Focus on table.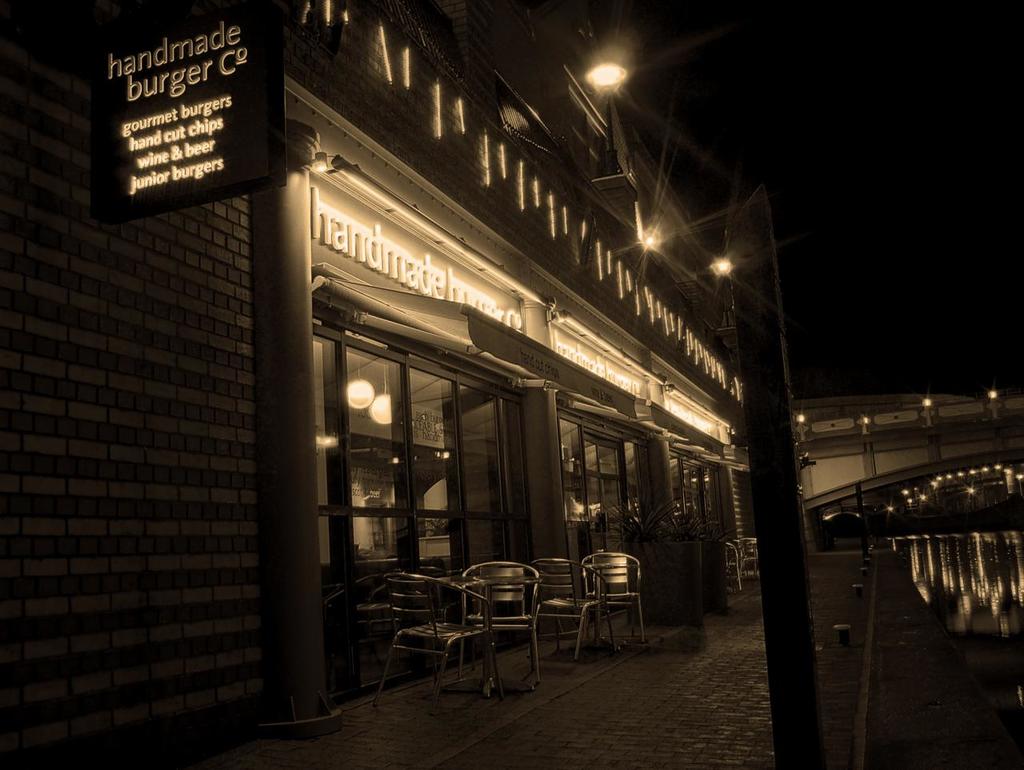
Focused at l=432, t=553, r=549, b=715.
